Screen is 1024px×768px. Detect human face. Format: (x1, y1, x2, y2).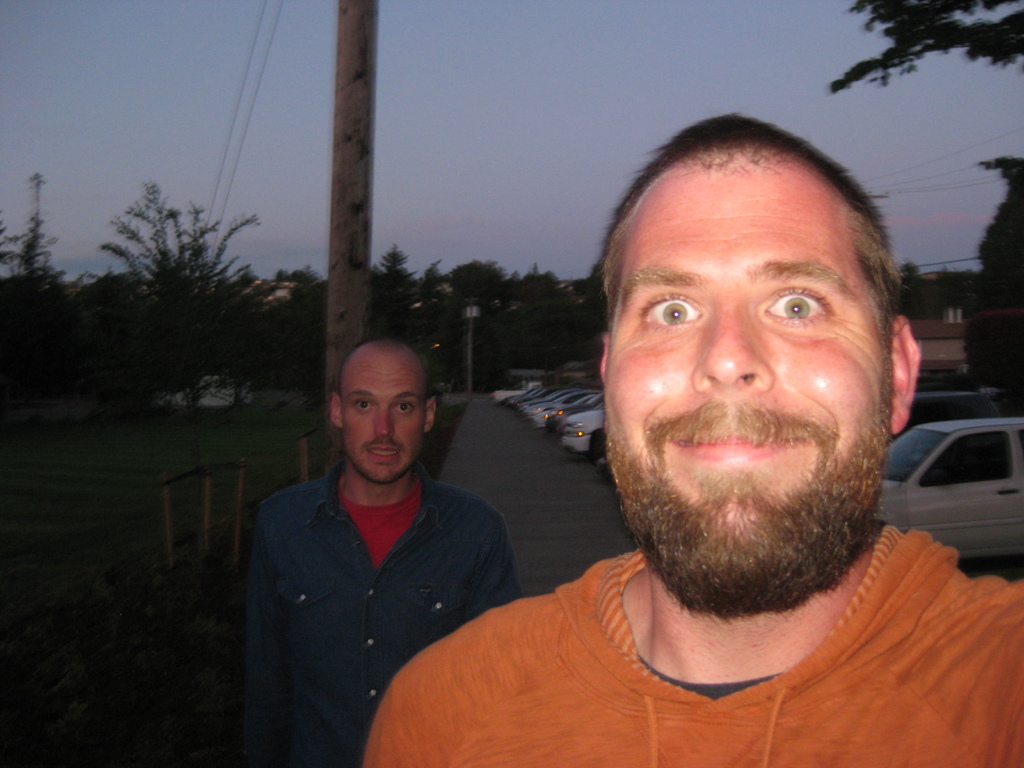
(601, 145, 890, 604).
